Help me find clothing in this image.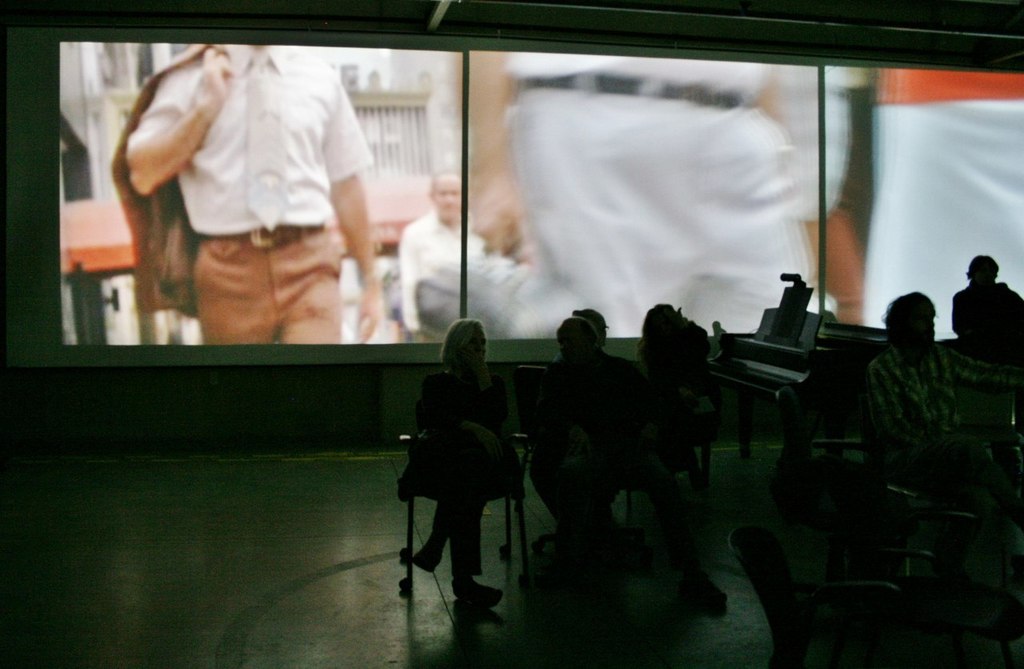
Found it: <box>394,202,486,337</box>.
